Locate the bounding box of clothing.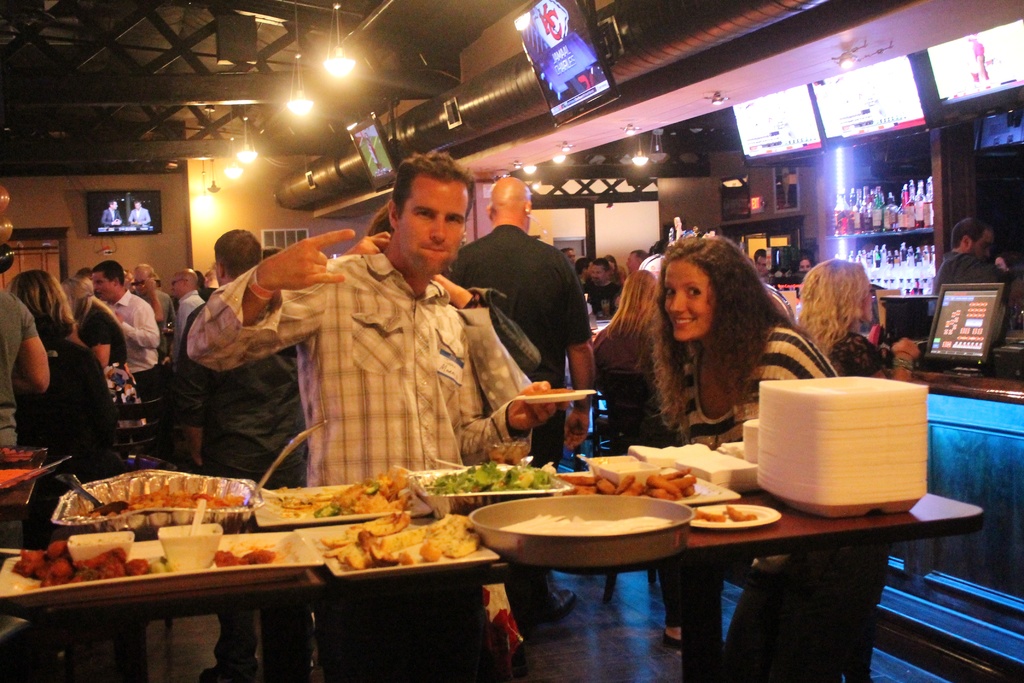
Bounding box: bbox(82, 307, 145, 428).
